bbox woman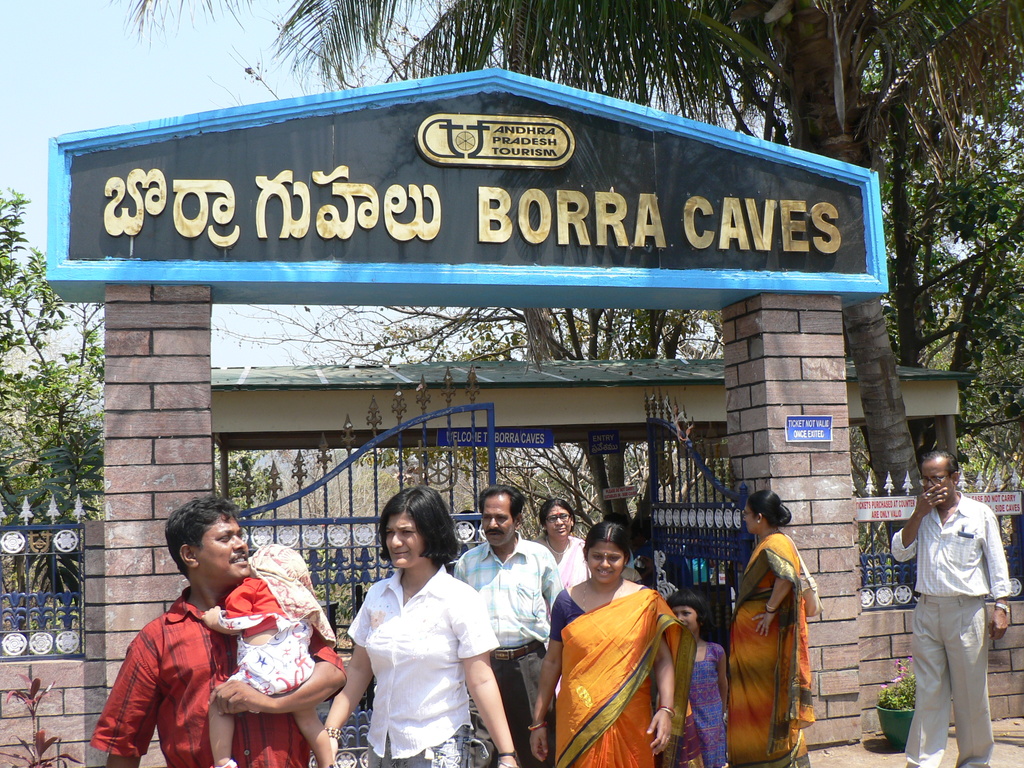
(x1=719, y1=495, x2=828, y2=749)
